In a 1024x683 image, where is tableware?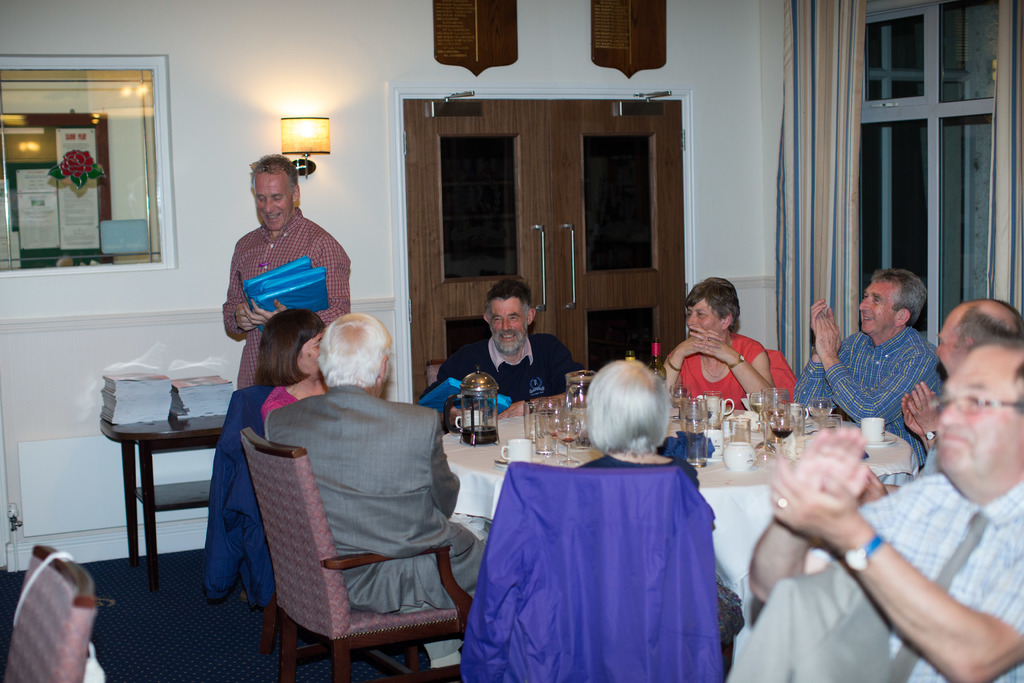
(x1=536, y1=411, x2=554, y2=452).
